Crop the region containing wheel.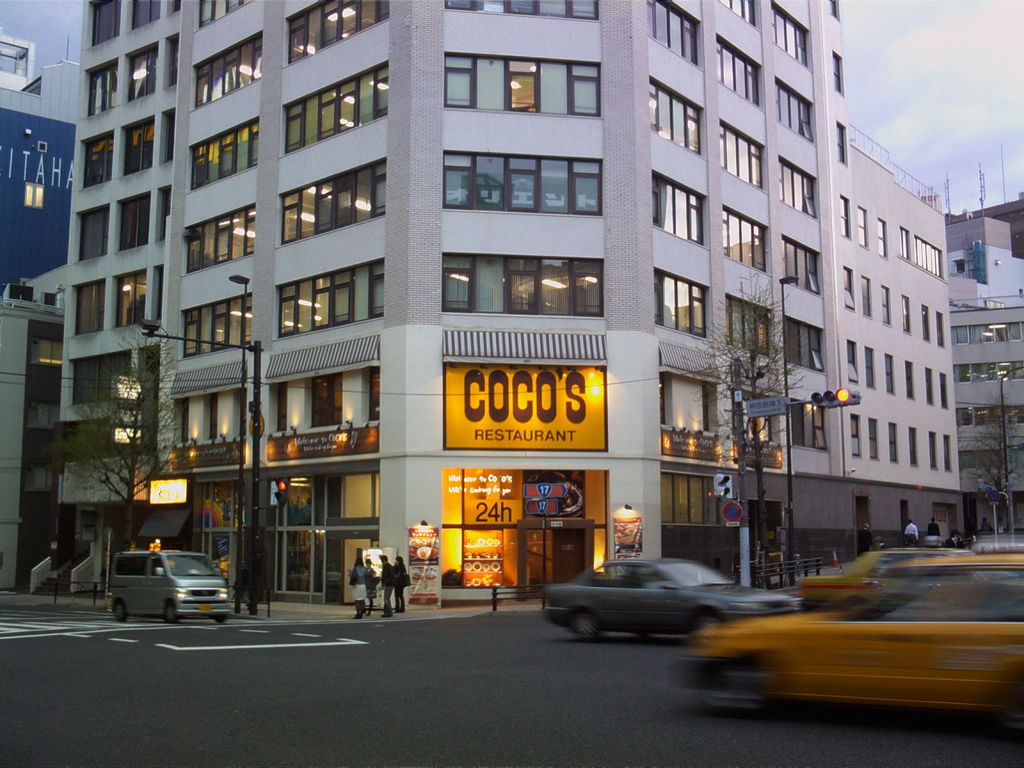
Crop region: box(566, 607, 607, 645).
